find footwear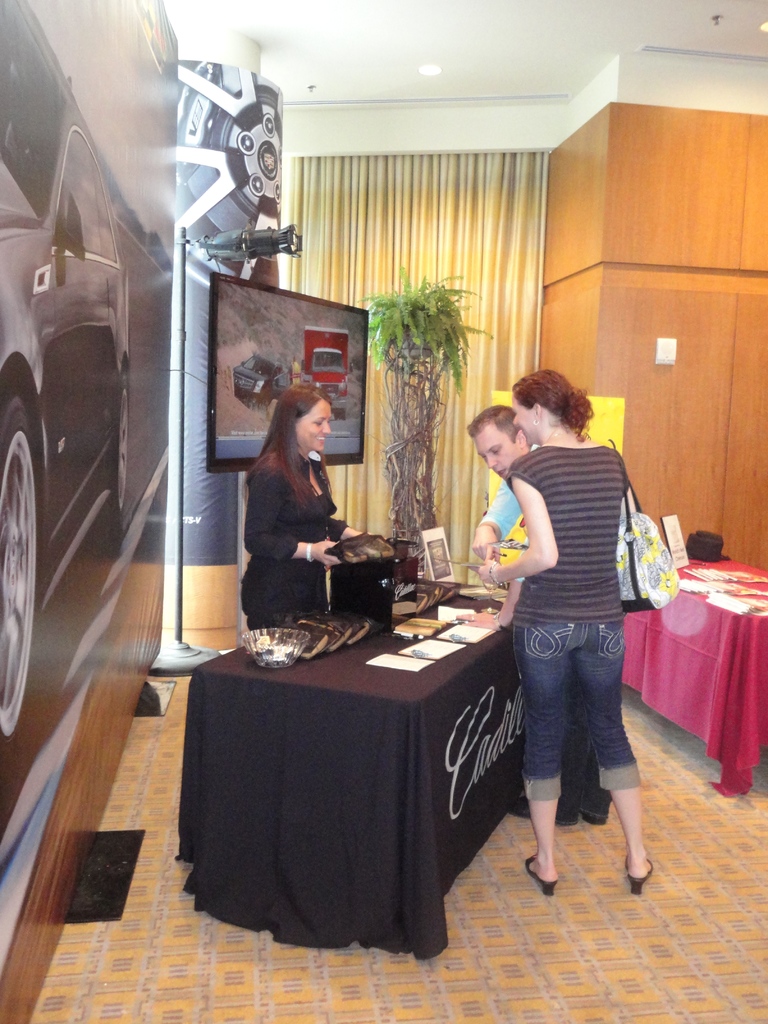
<box>508,801,571,837</box>
